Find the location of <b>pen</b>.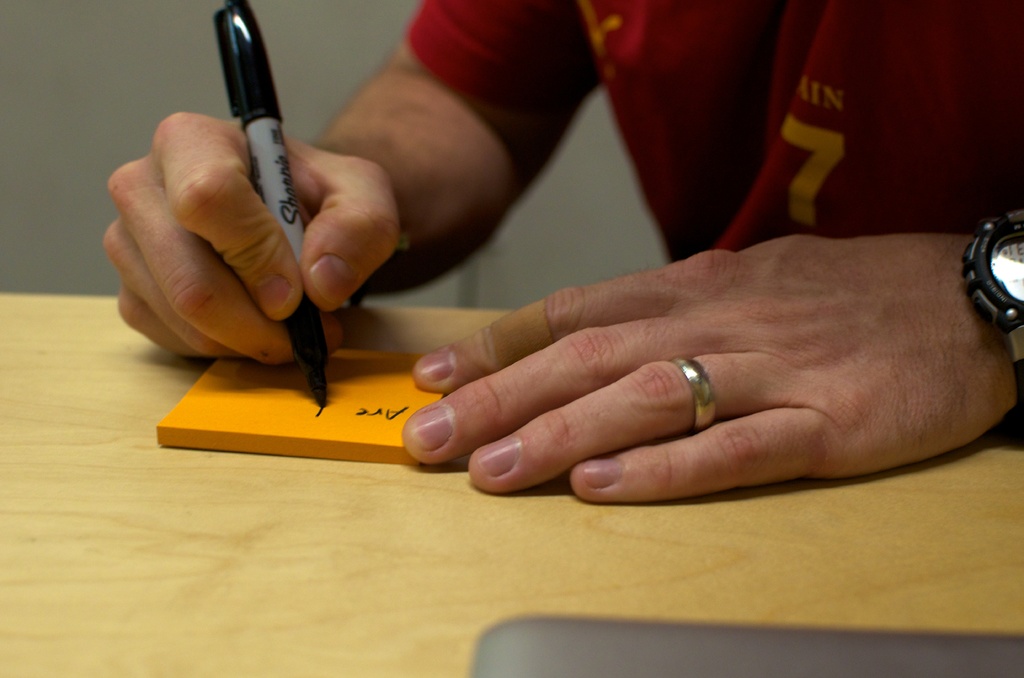
Location: left=220, top=2, right=331, bottom=405.
